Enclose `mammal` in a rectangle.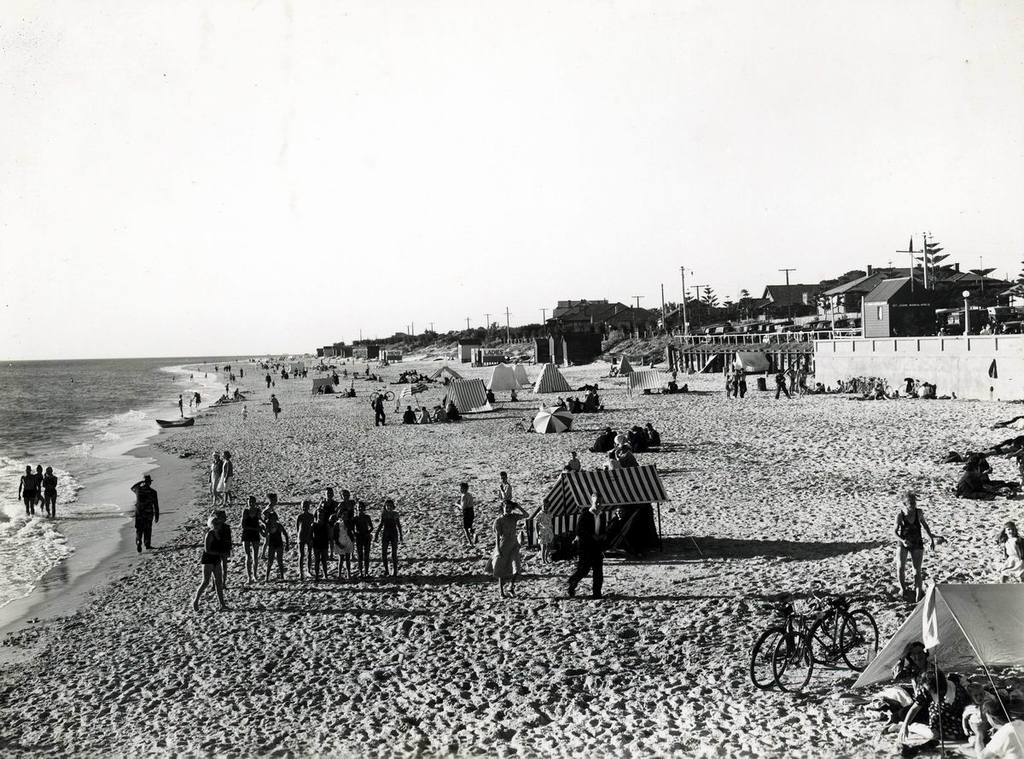
{"x1": 890, "y1": 493, "x2": 934, "y2": 599}.
